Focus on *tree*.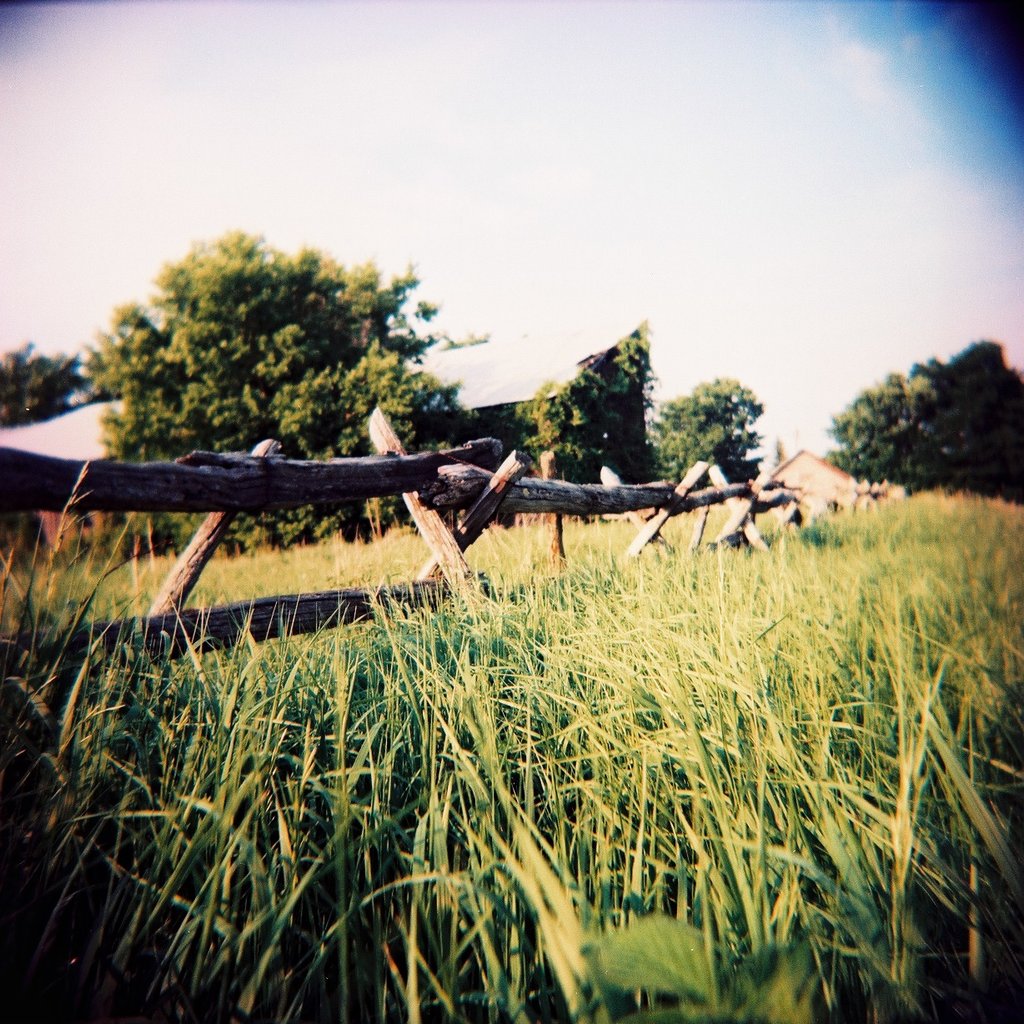
Focused at [left=0, top=344, right=82, bottom=434].
